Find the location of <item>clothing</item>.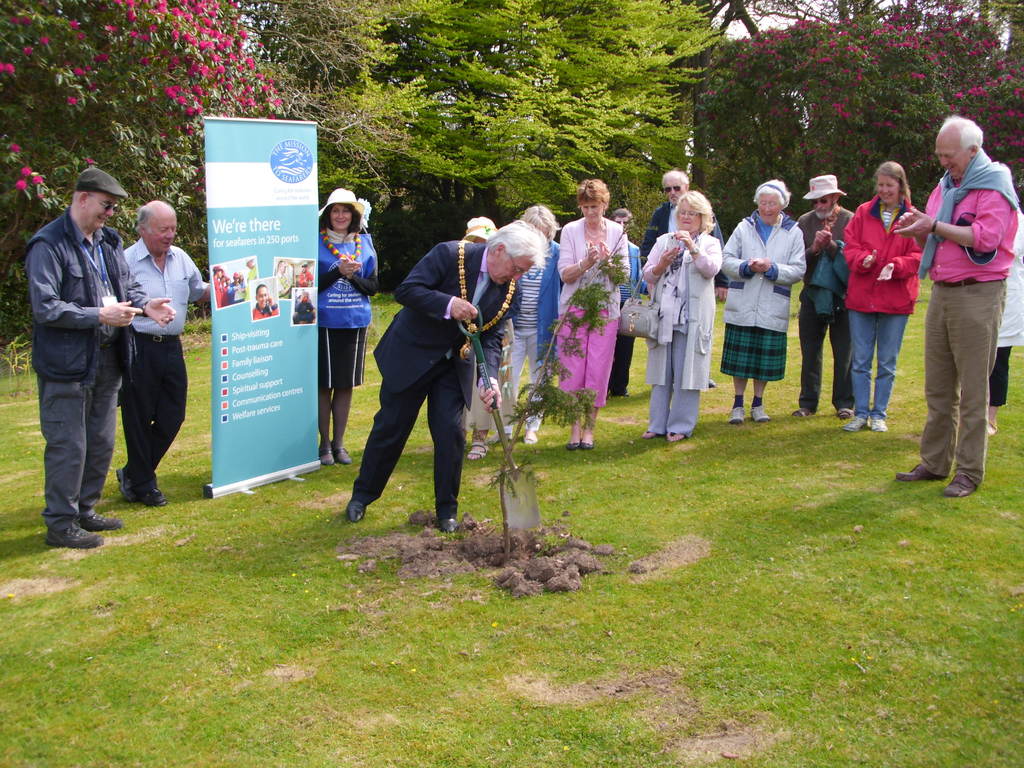
Location: bbox(298, 269, 314, 285).
